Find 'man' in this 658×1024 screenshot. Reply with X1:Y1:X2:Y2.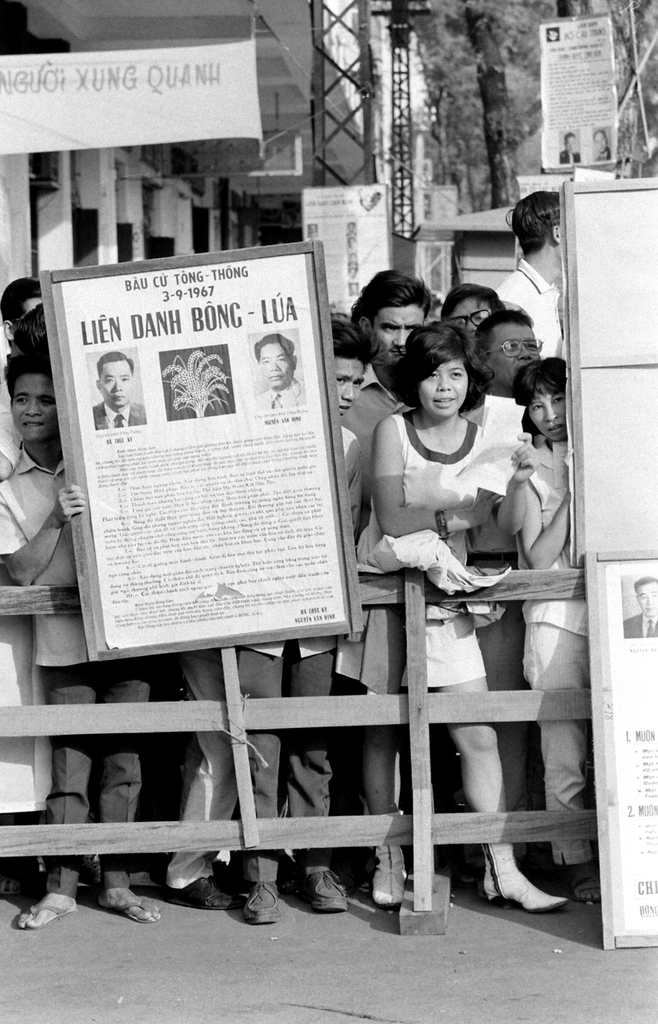
0:363:165:925.
